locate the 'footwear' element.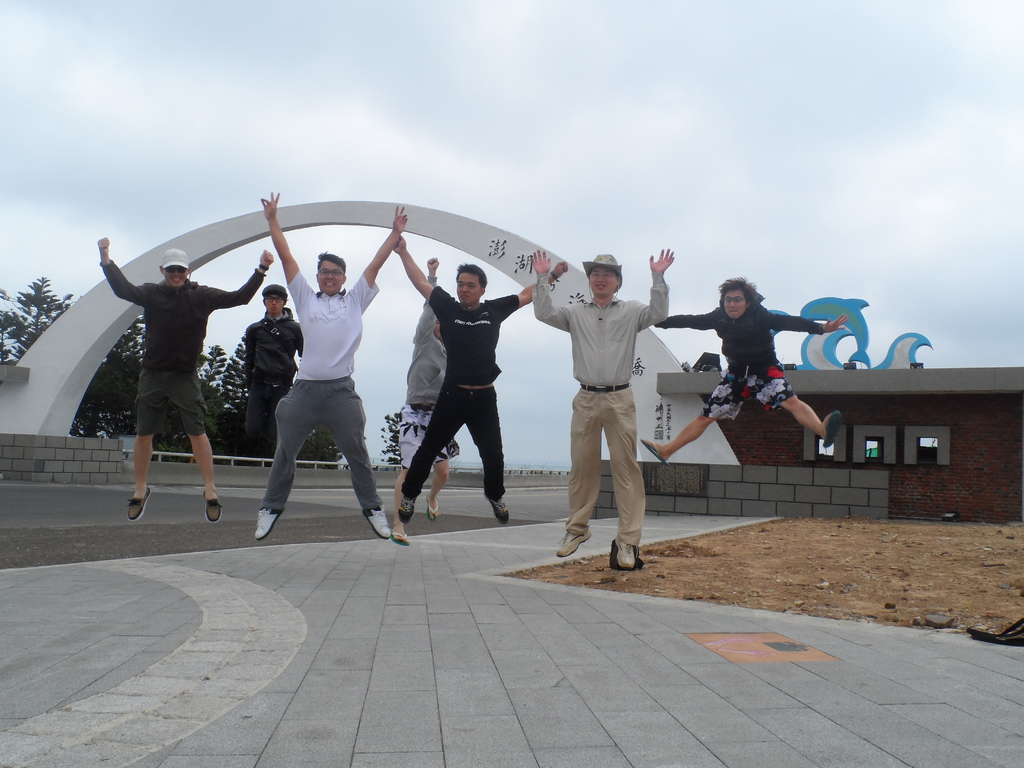
Element bbox: rect(398, 496, 415, 522).
